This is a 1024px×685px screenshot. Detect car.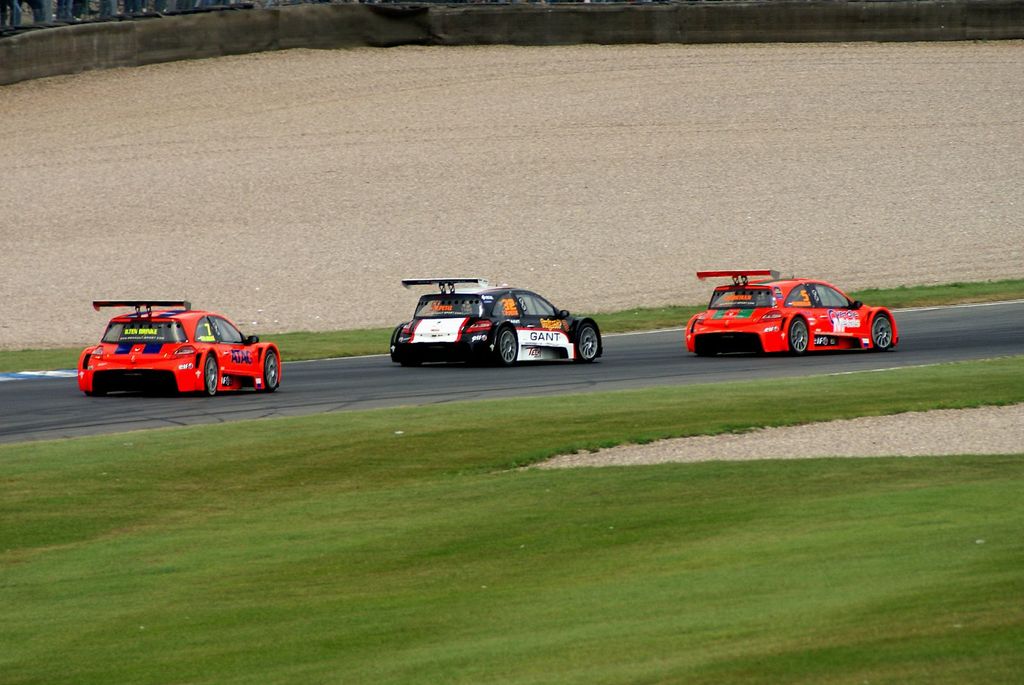
[x1=78, y1=302, x2=282, y2=392].
